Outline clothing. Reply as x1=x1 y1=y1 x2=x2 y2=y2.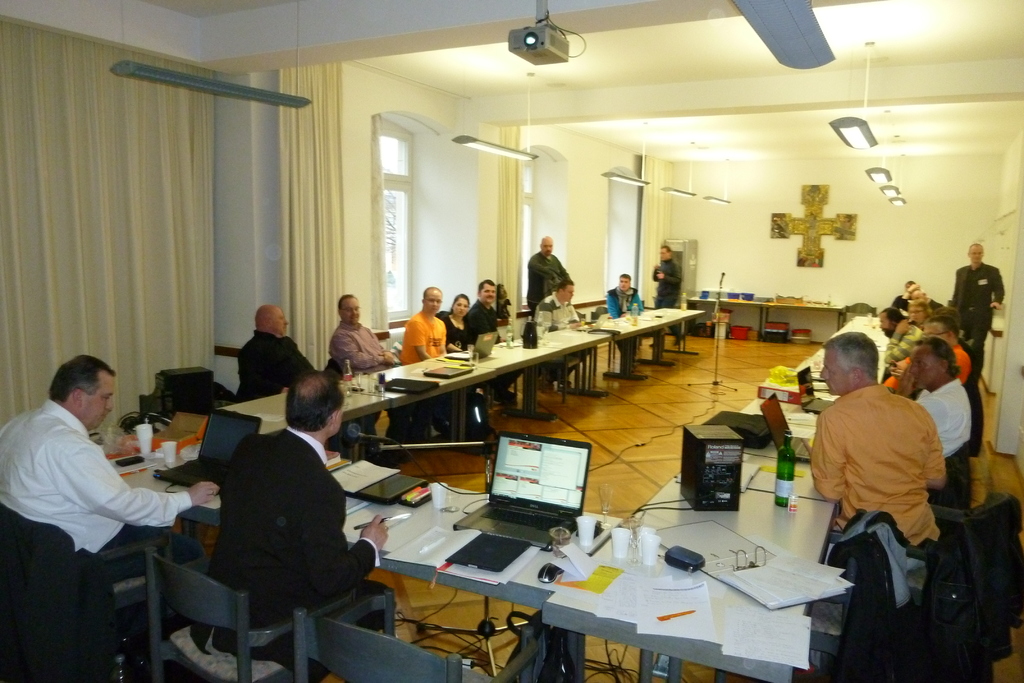
x1=326 y1=314 x2=388 y2=443.
